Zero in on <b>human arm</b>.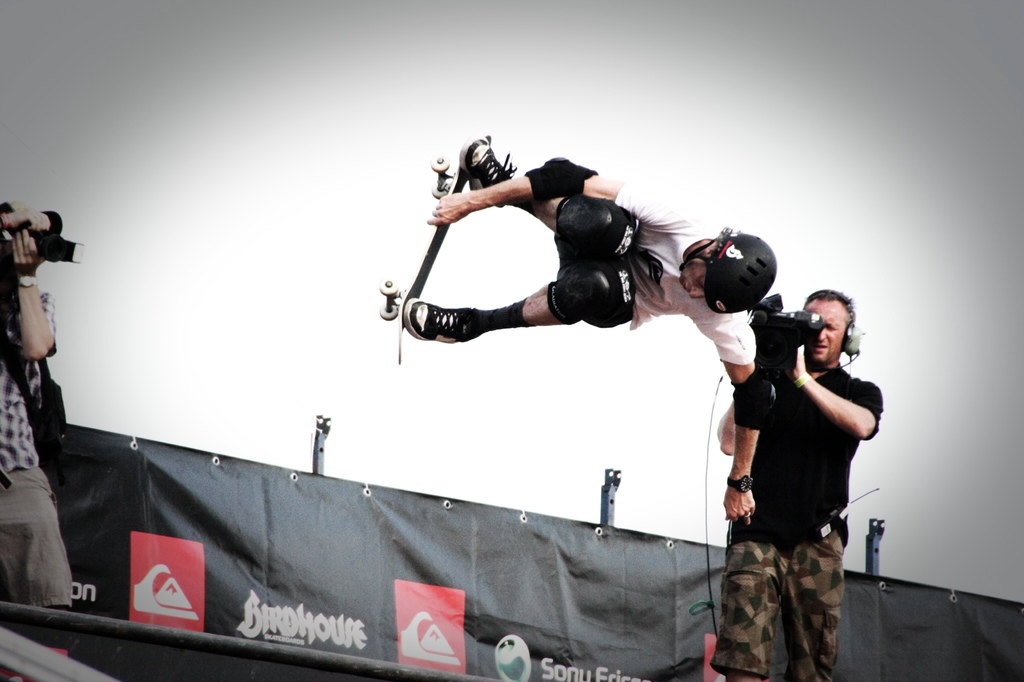
Zeroed in: l=417, t=147, r=701, b=249.
